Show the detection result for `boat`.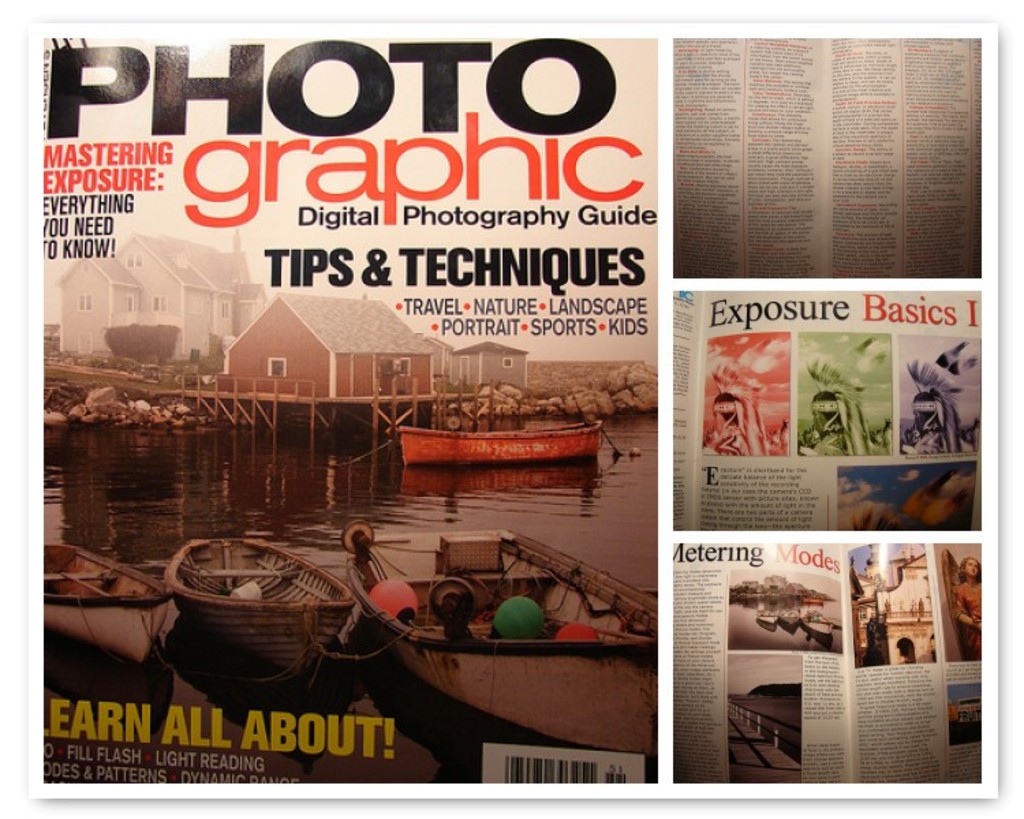
bbox=[367, 524, 658, 781].
